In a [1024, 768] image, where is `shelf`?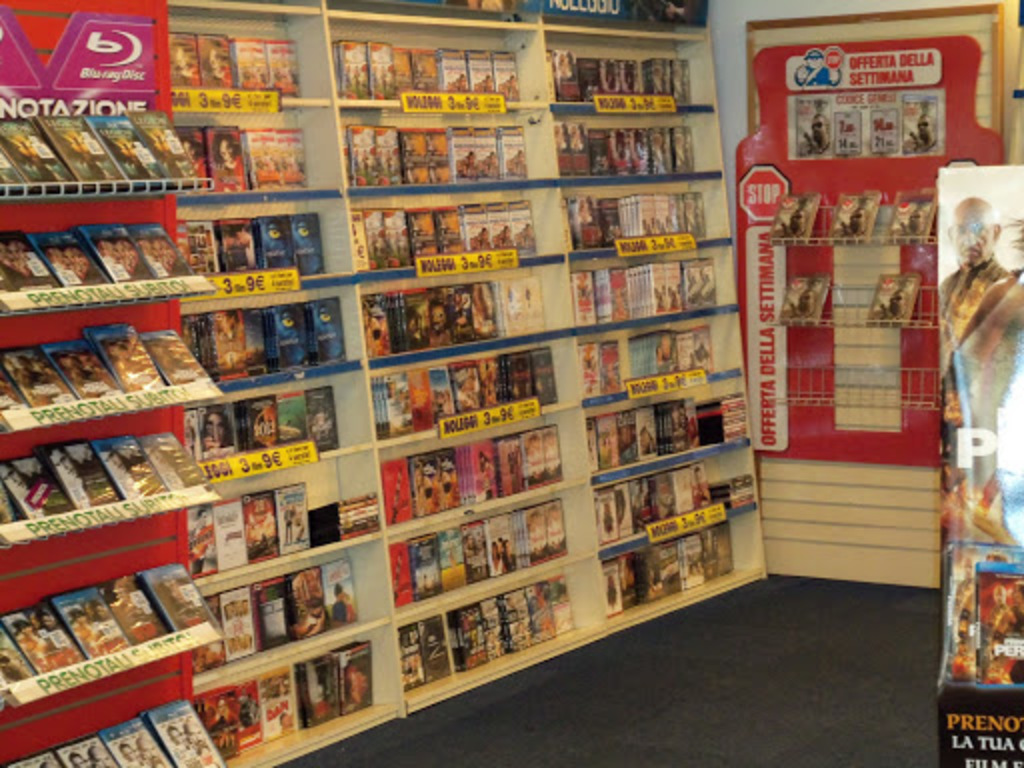
334/0/544/24.
